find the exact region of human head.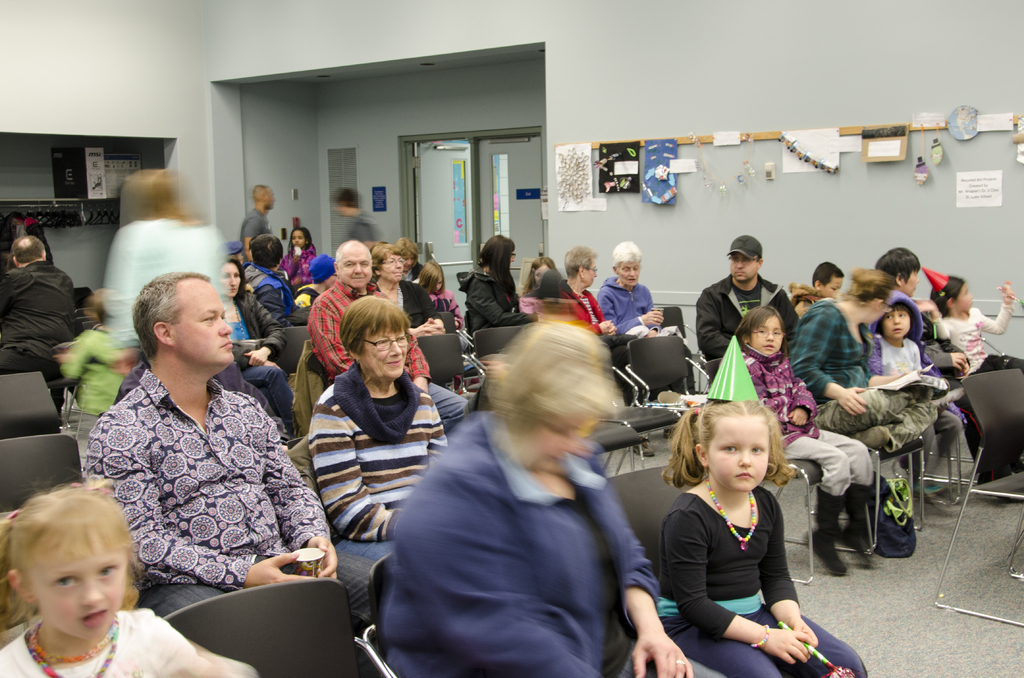
Exact region: left=333, top=238, right=374, bottom=289.
